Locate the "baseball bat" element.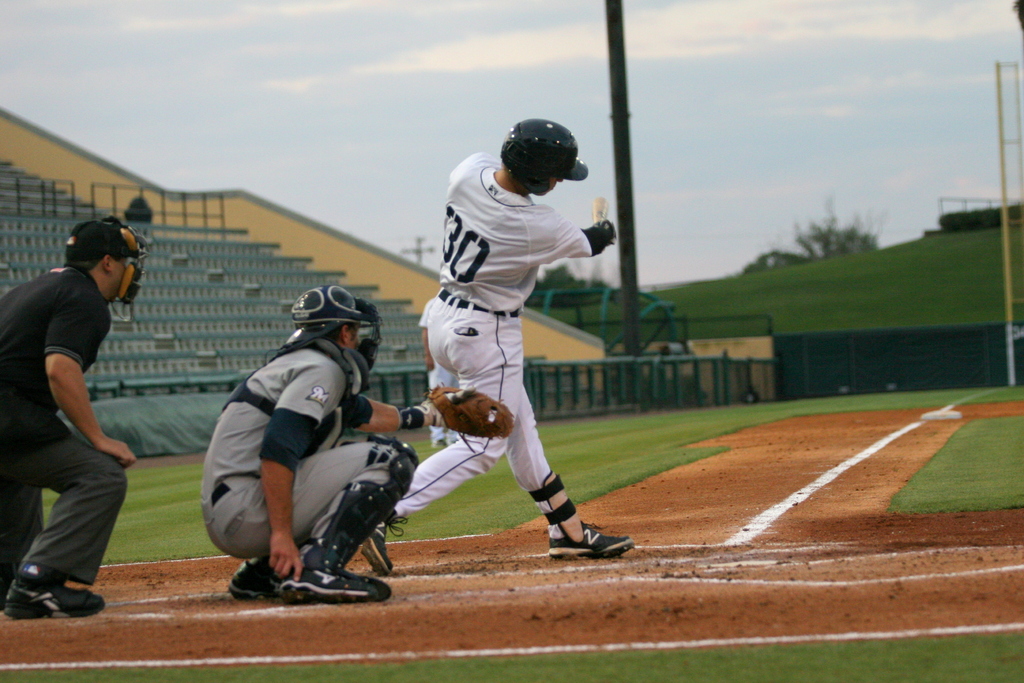
Element bbox: left=592, top=195, right=609, bottom=224.
